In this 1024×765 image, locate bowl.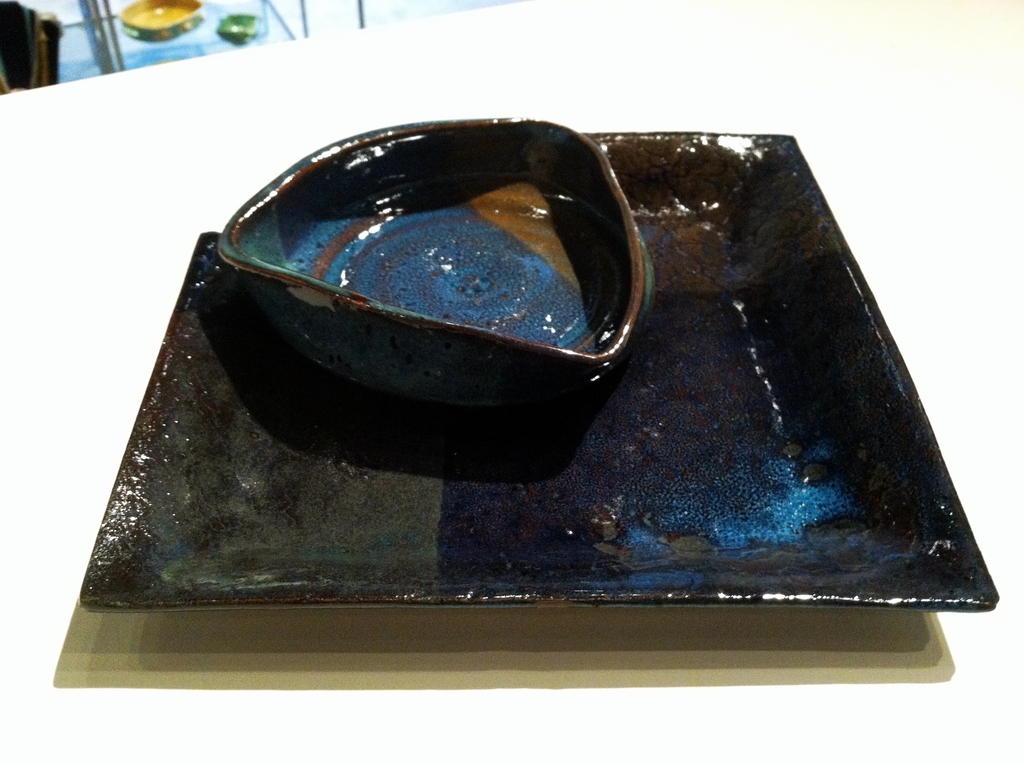
Bounding box: 214/114/655/404.
